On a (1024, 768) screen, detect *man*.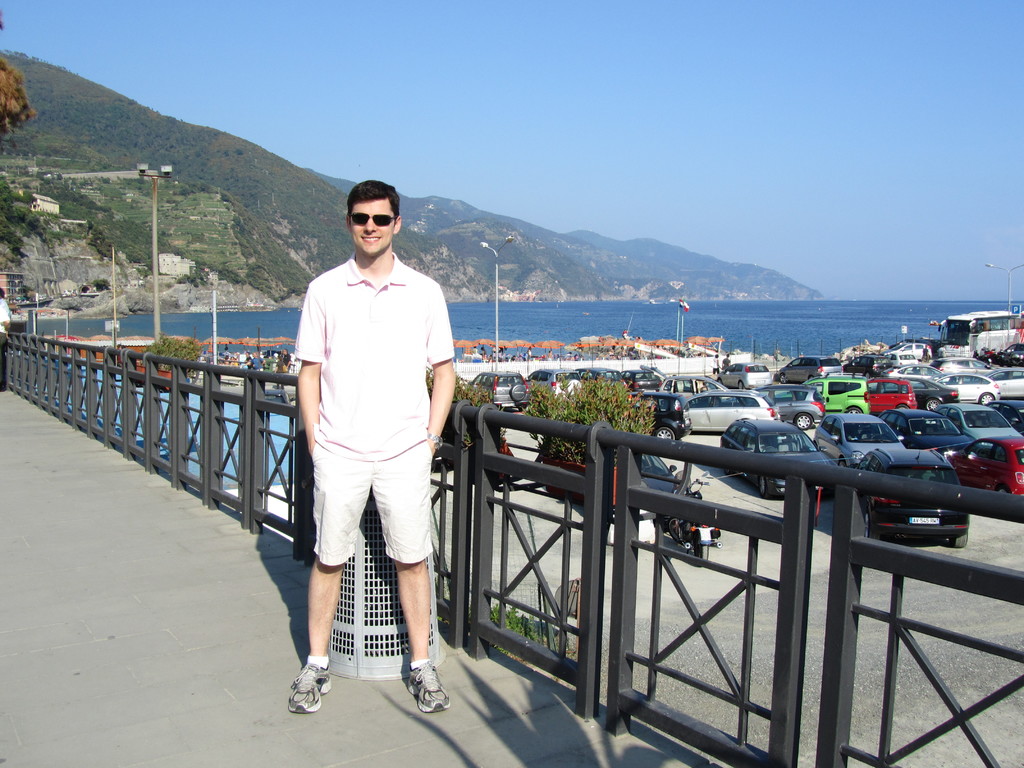
282,171,459,725.
